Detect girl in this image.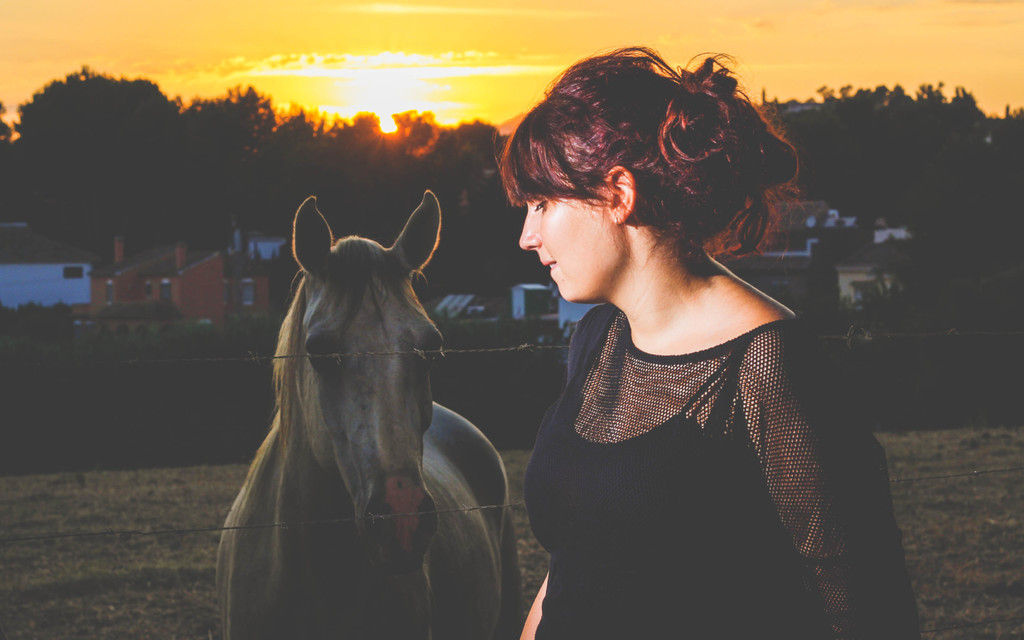
Detection: (left=492, top=44, right=923, bottom=639).
